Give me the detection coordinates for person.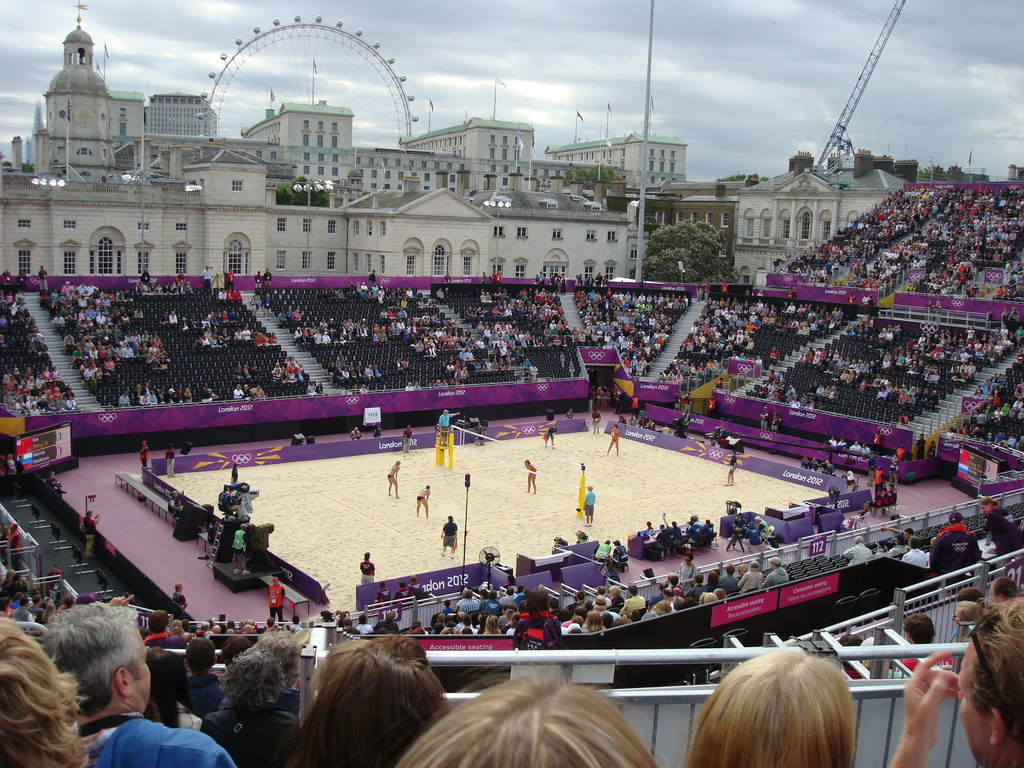
(x1=863, y1=443, x2=869, y2=455).
